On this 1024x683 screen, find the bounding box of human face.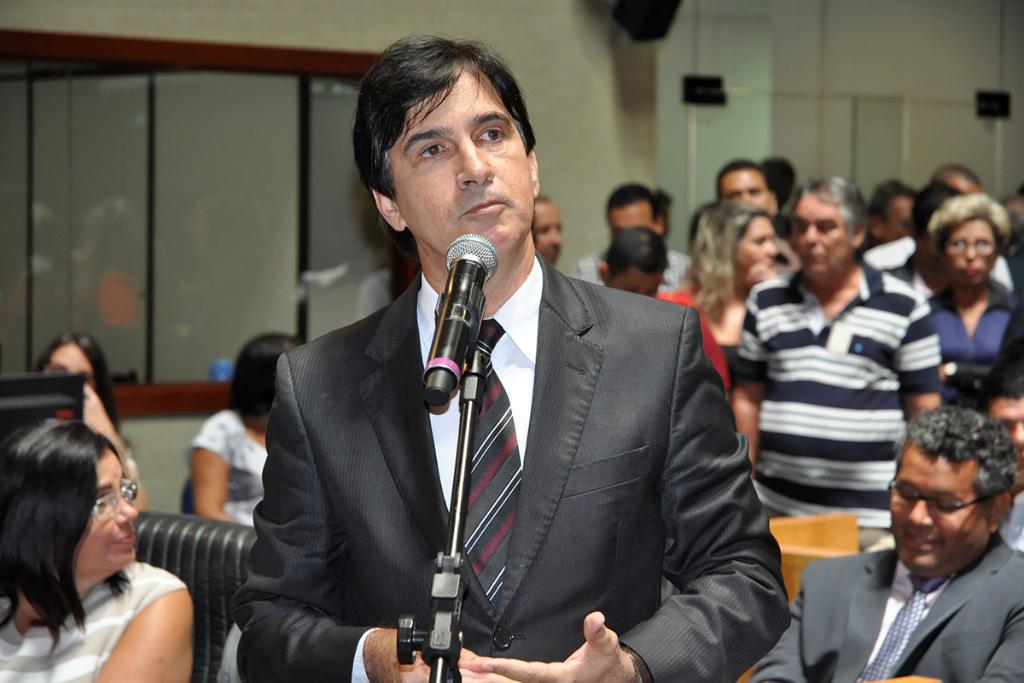
Bounding box: l=609, t=205, r=657, b=235.
